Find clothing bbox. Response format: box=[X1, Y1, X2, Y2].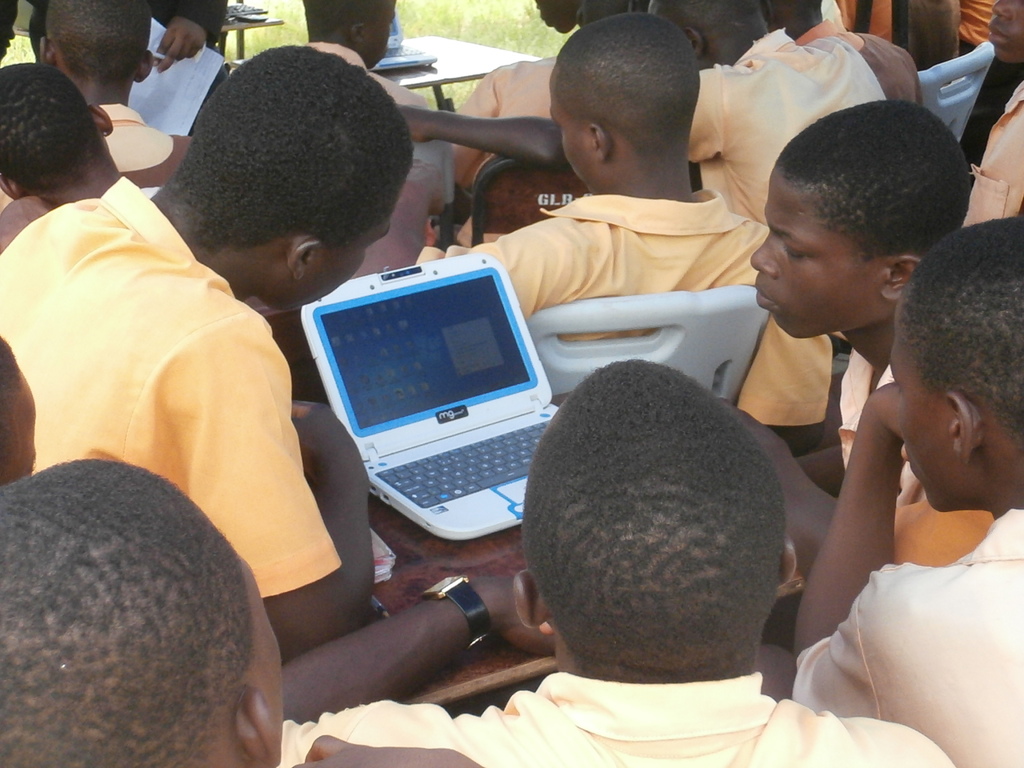
box=[26, 134, 335, 629].
